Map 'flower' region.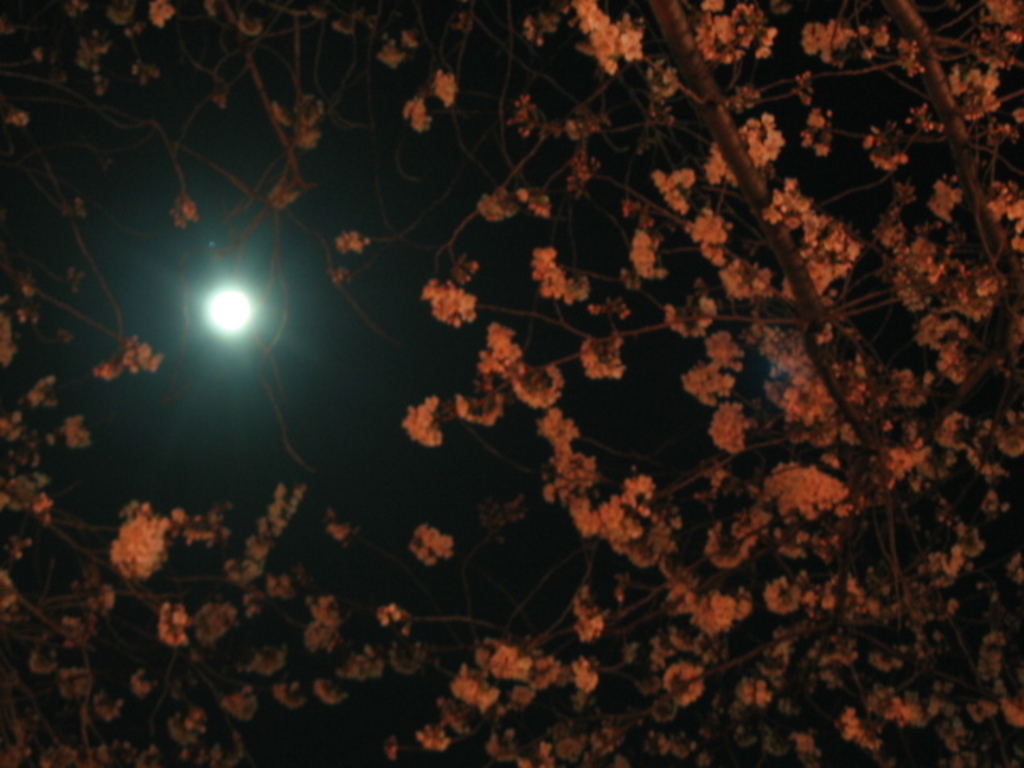
Mapped to bbox(762, 467, 848, 517).
